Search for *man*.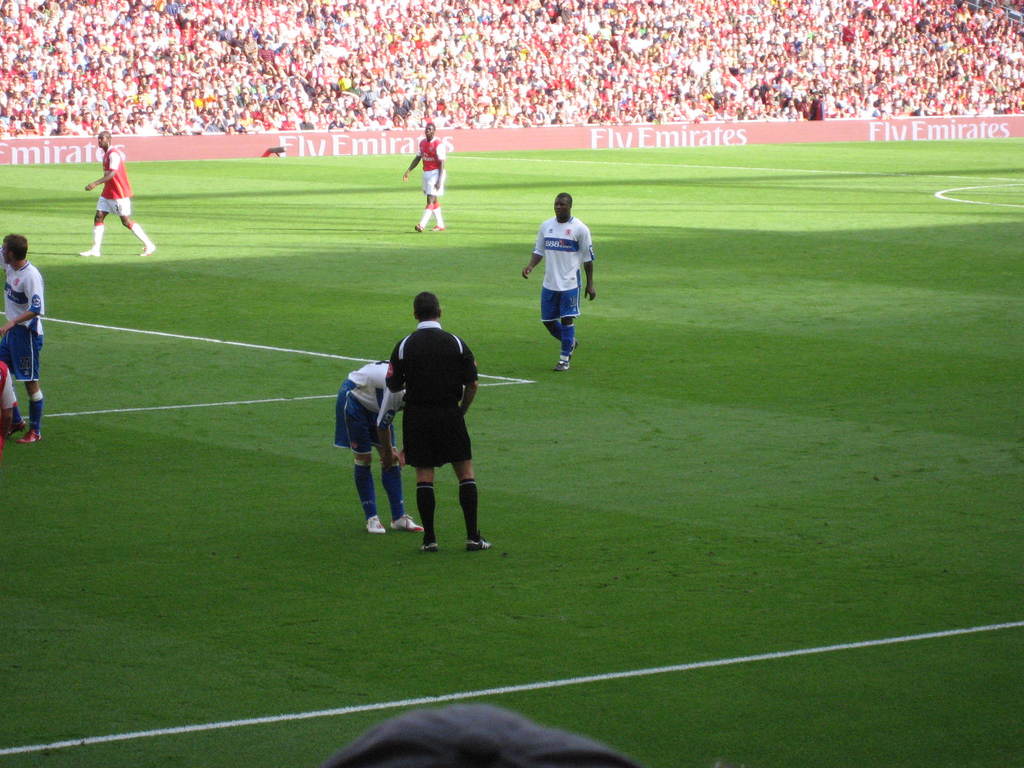
Found at BBox(378, 285, 499, 550).
